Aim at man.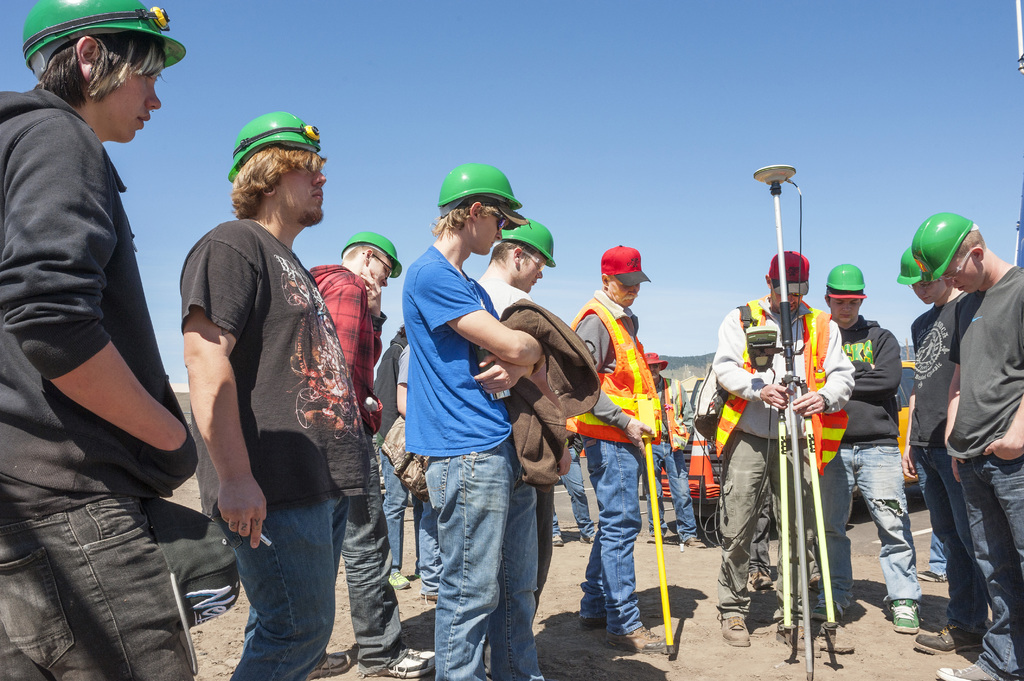
Aimed at {"left": 640, "top": 348, "right": 710, "bottom": 552}.
